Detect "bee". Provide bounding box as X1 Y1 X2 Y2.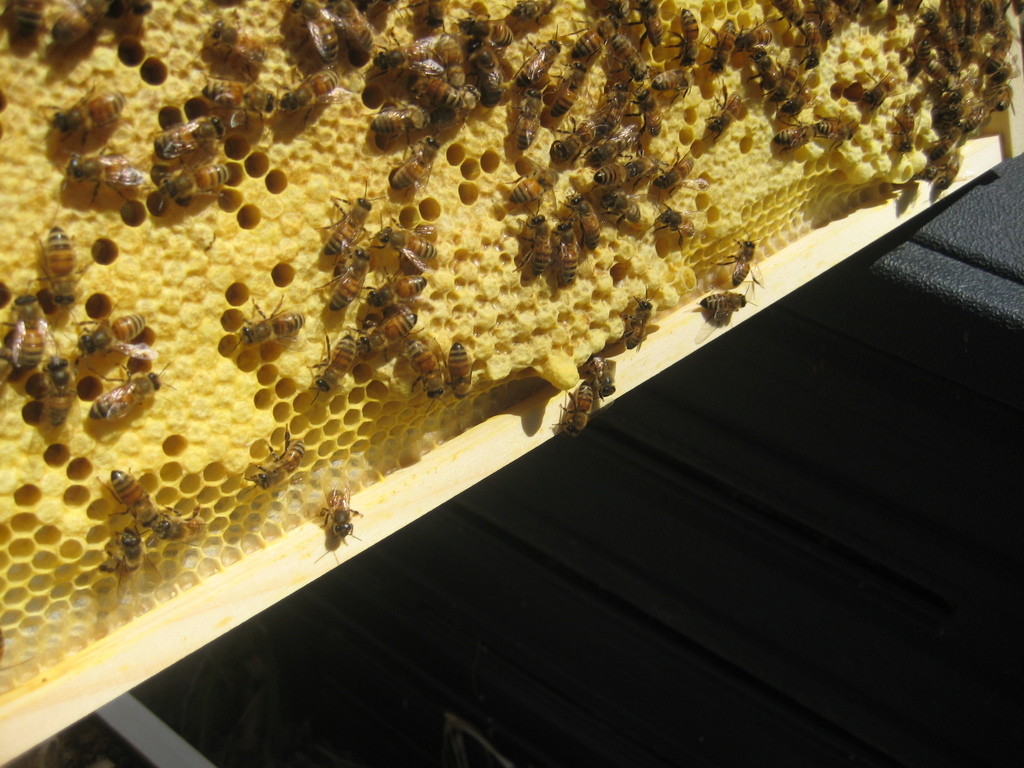
63 316 147 370.
